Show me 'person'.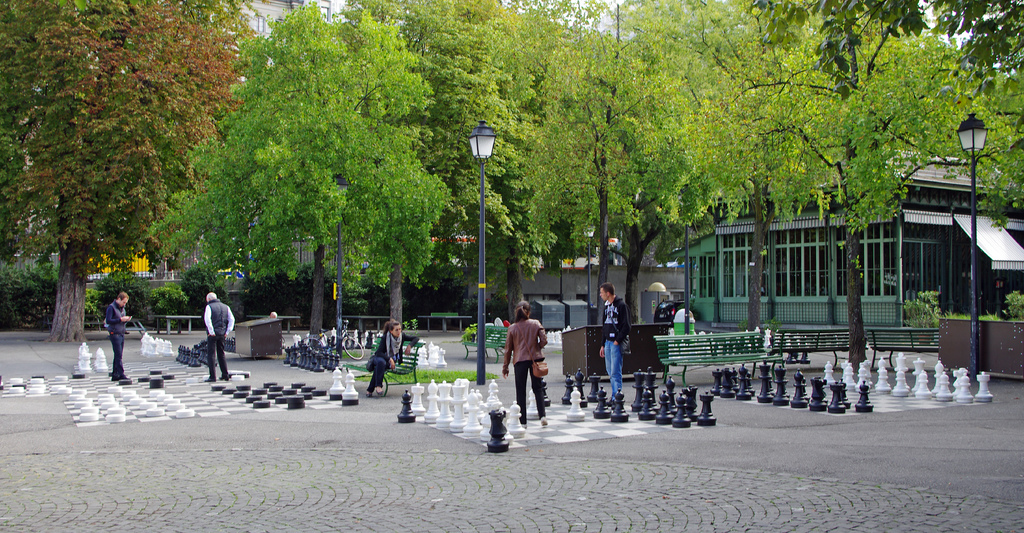
'person' is here: x1=108 y1=291 x2=137 y2=381.
